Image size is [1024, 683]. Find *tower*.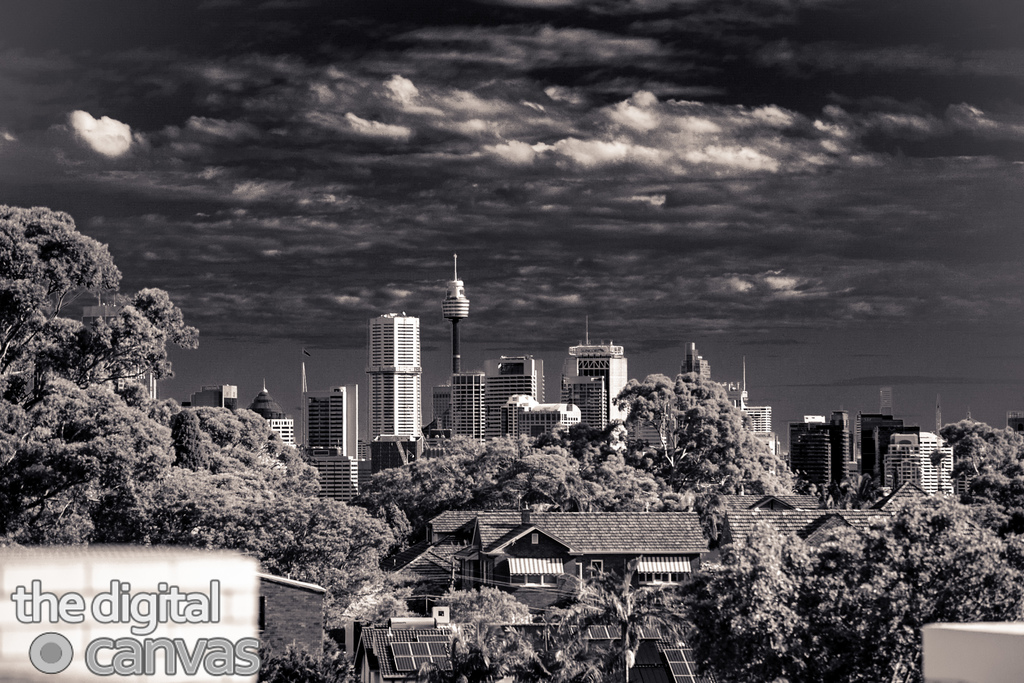
452:370:486:439.
